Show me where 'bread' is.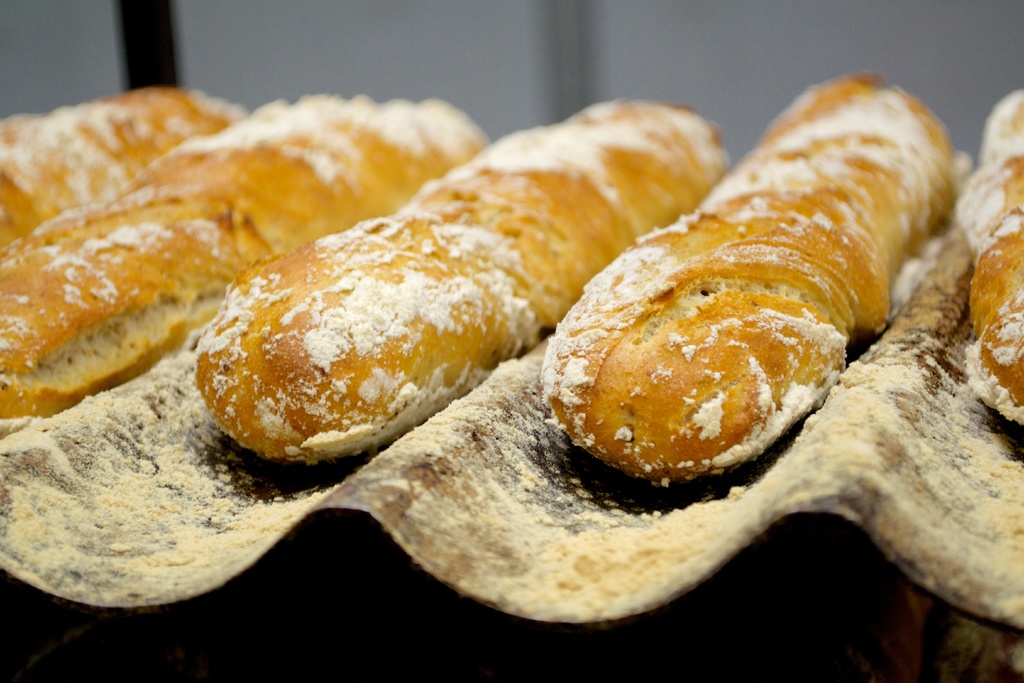
'bread' is at <bbox>0, 84, 237, 255</bbox>.
